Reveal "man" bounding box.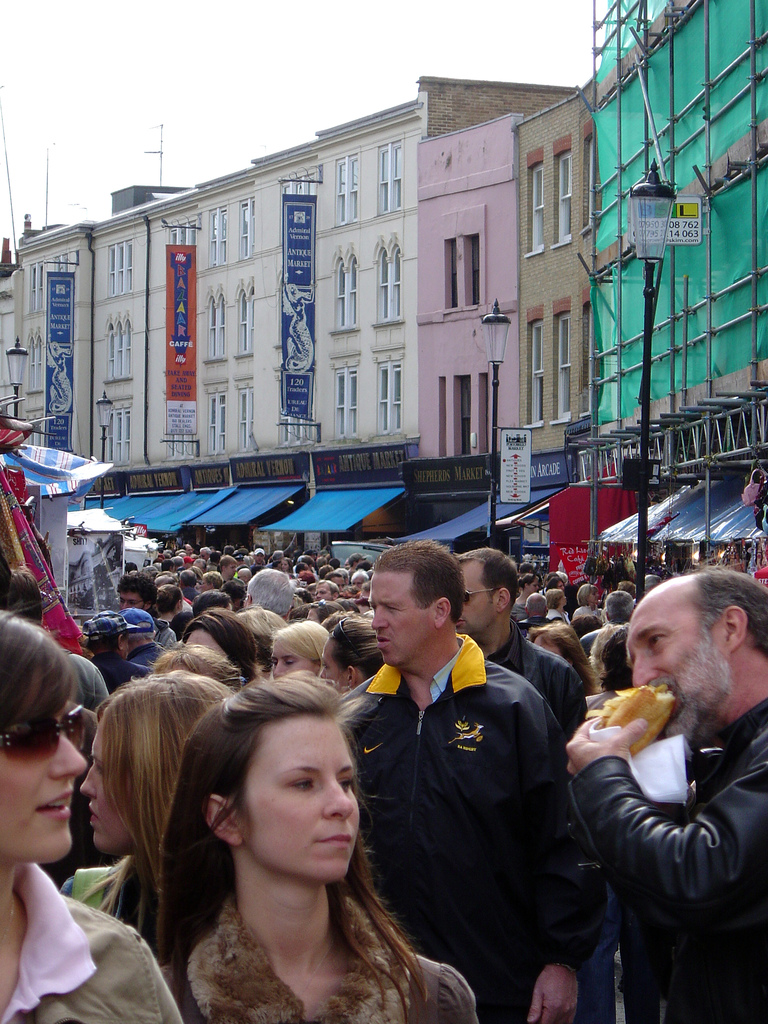
Revealed: left=563, top=576, right=767, bottom=1018.
